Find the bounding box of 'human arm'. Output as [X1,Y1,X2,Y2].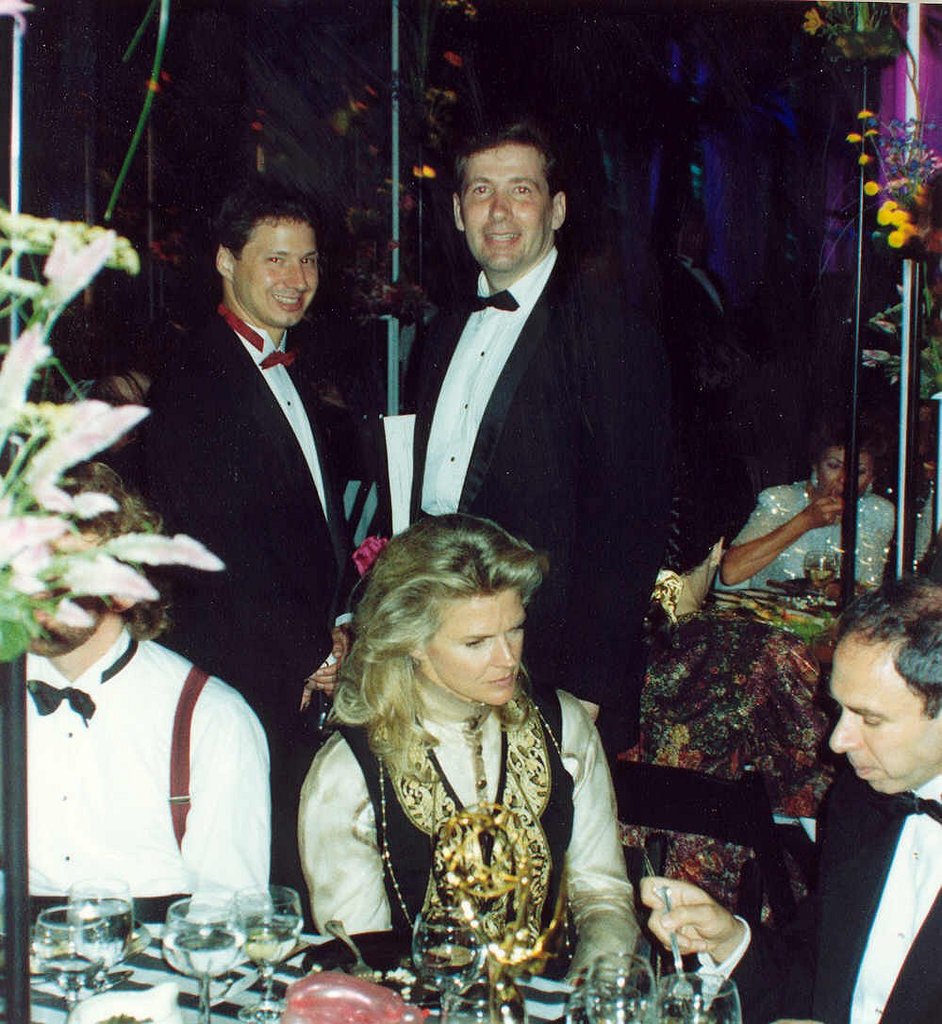
[714,493,857,602].
